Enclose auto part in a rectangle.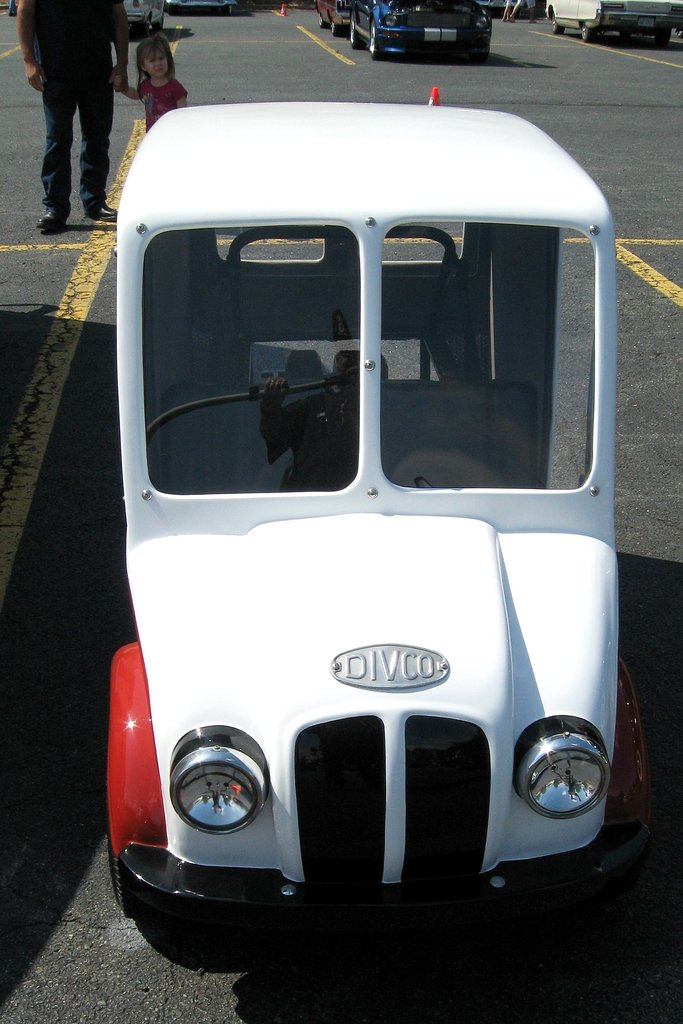
<bbox>109, 836, 137, 911</bbox>.
